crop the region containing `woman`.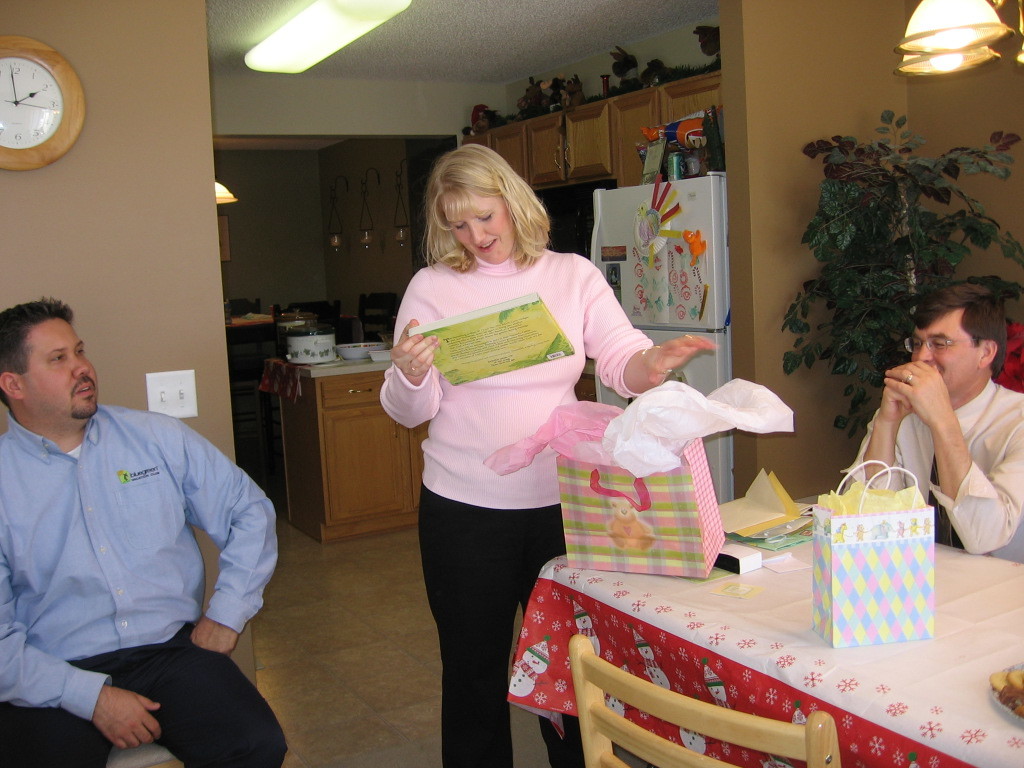
Crop region: bbox(366, 143, 662, 715).
